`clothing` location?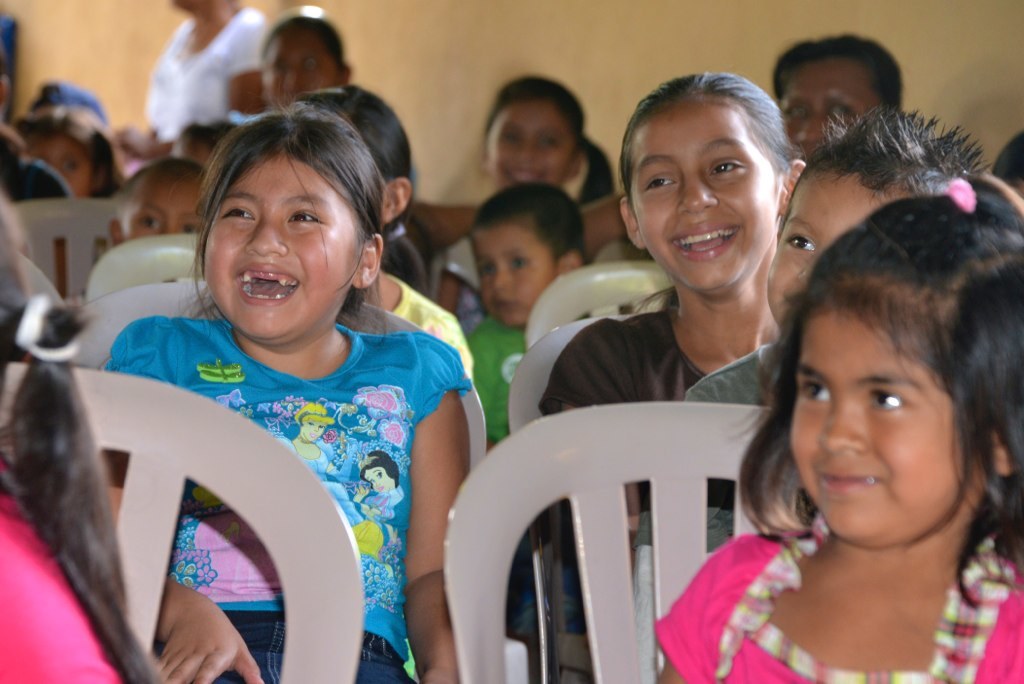
BBox(139, 7, 271, 145)
